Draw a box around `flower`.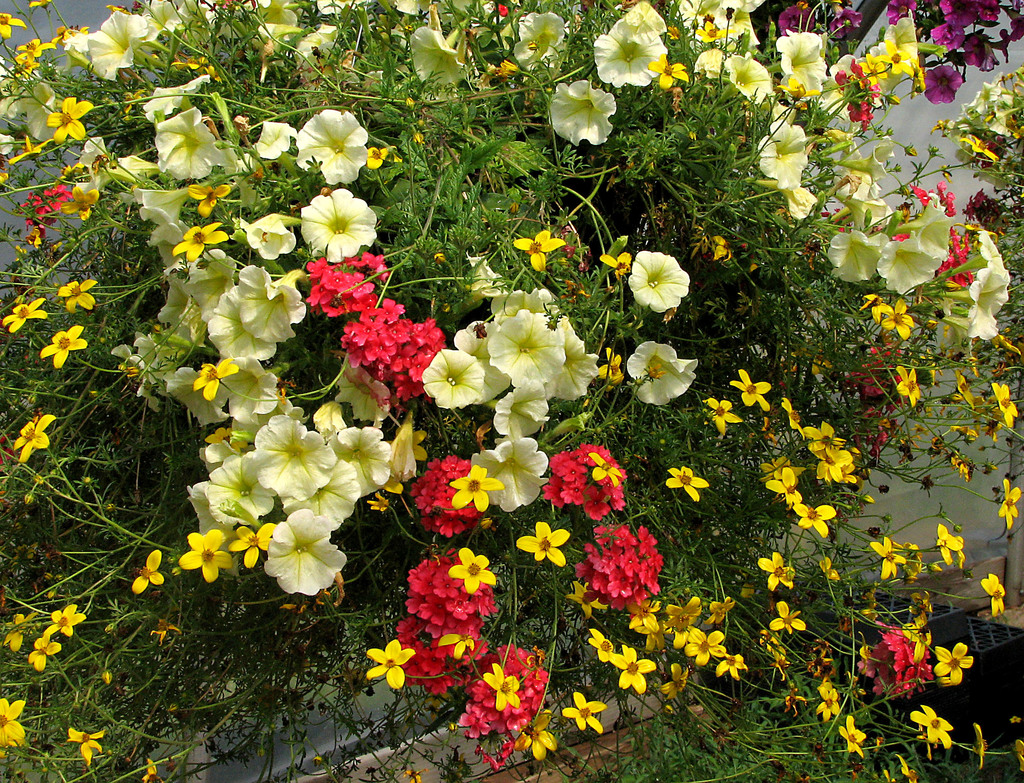
{"left": 665, "top": 600, "right": 708, "bottom": 632}.
